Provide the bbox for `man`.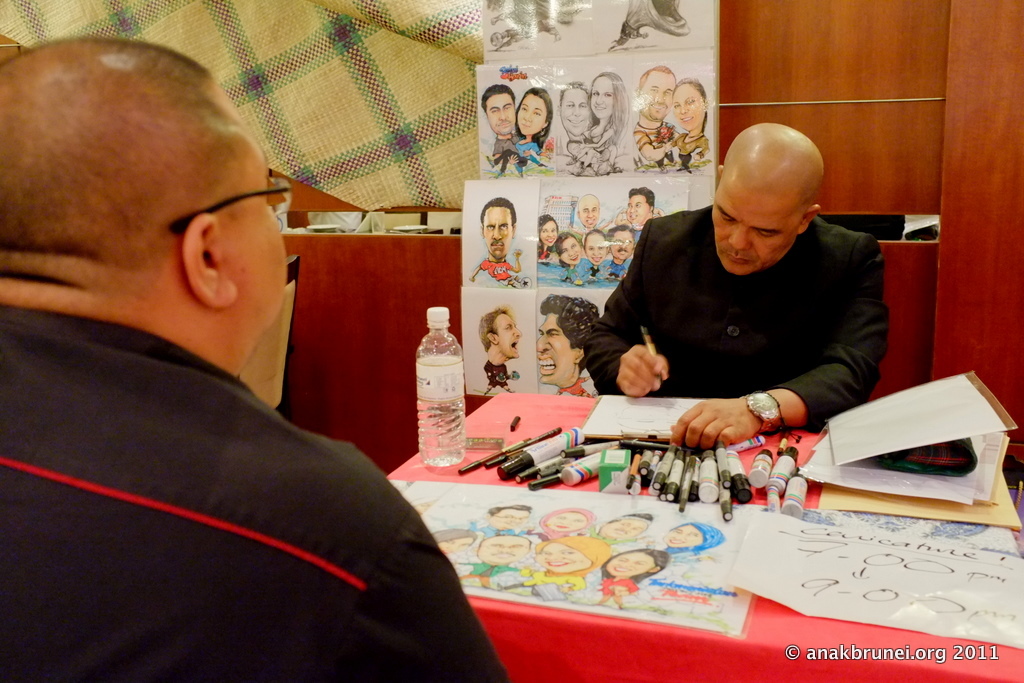
469:197:533:289.
